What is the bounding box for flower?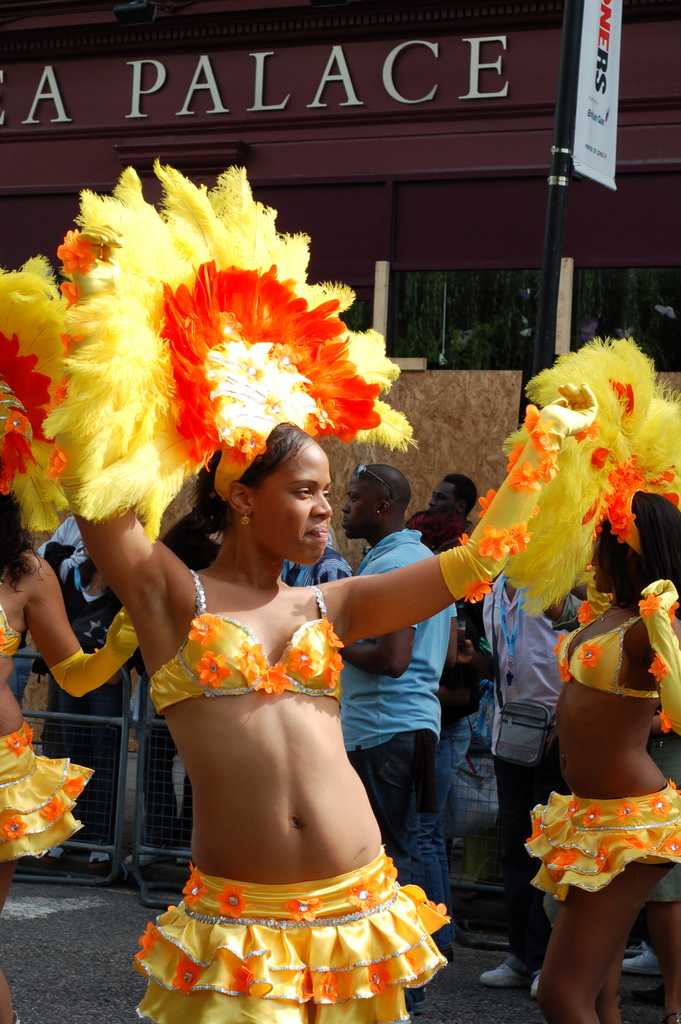
l=366, t=961, r=395, b=996.
